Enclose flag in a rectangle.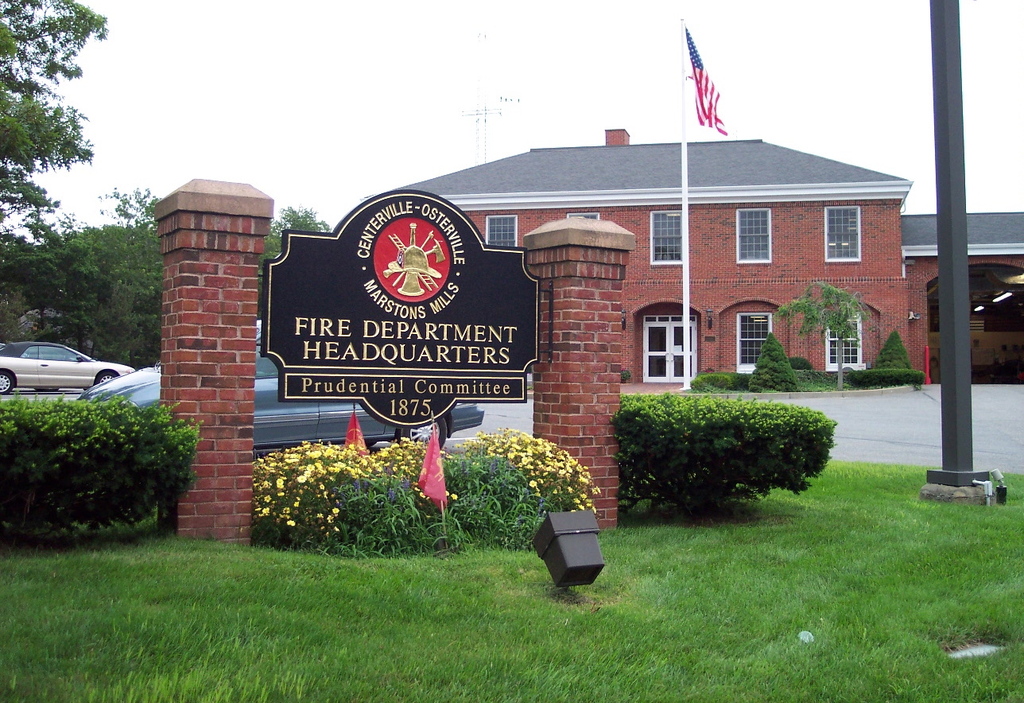
select_region(340, 412, 367, 451).
